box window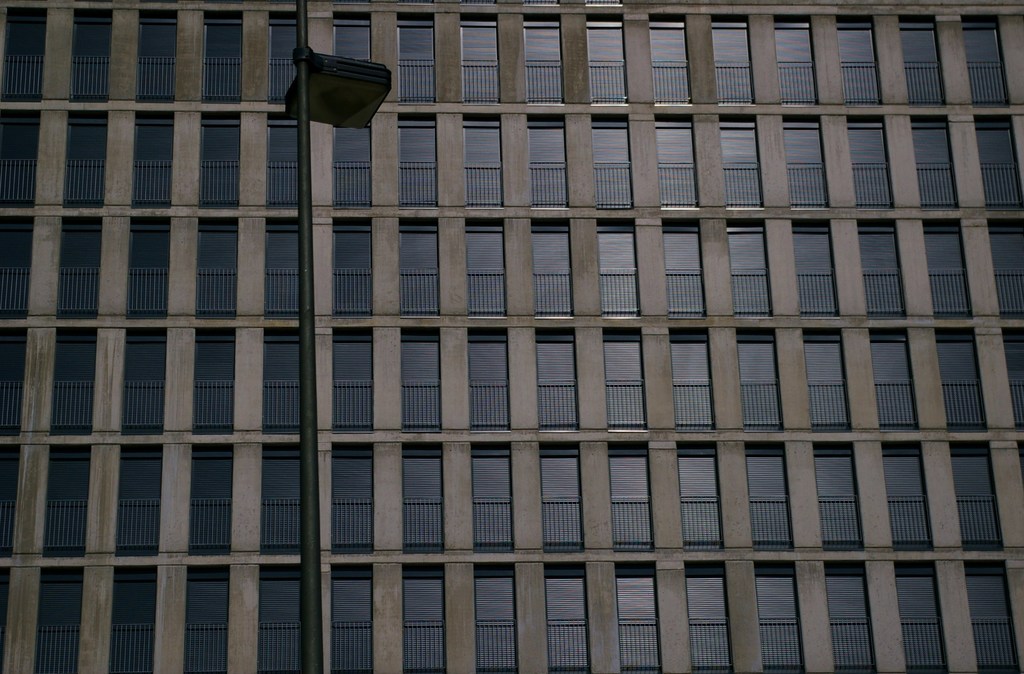
BBox(130, 214, 165, 317)
